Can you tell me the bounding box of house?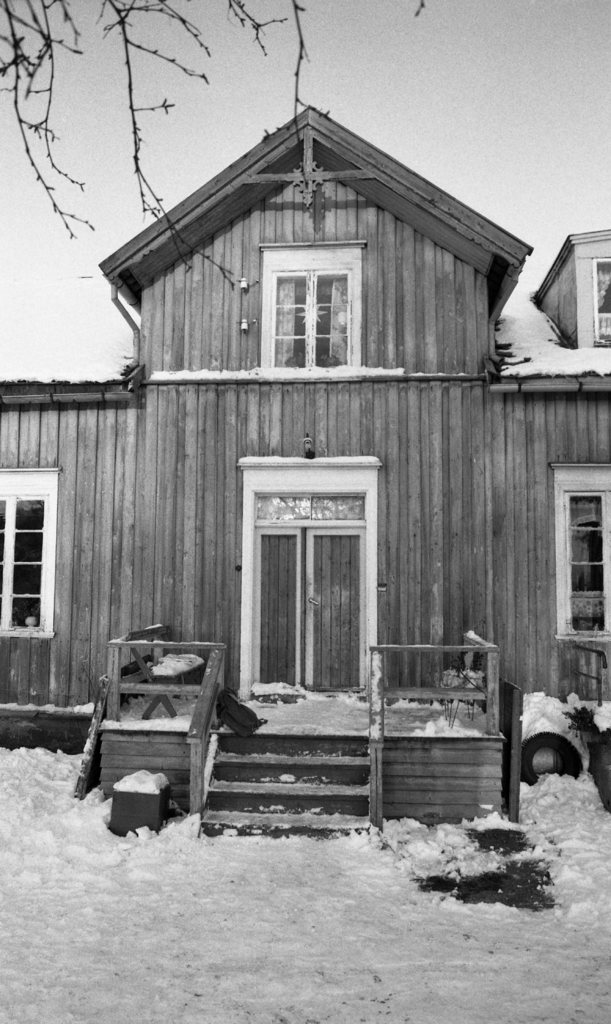
(left=525, top=230, right=610, bottom=367).
